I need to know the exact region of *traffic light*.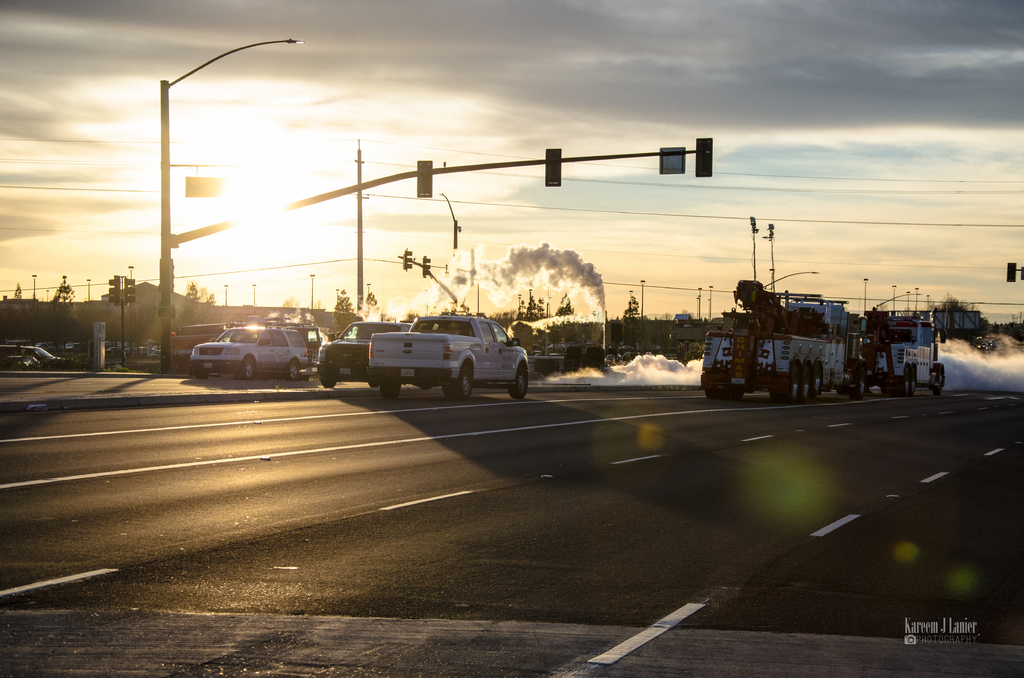
Region: [423,255,431,277].
